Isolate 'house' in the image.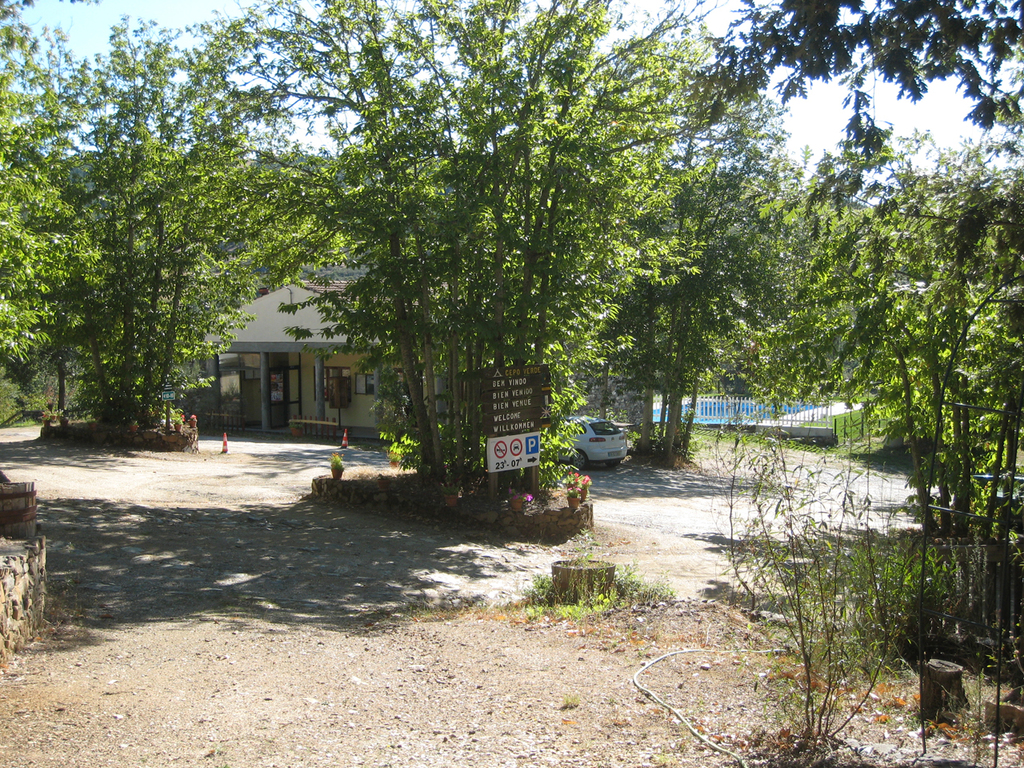
Isolated region: x1=180 y1=265 x2=346 y2=435.
